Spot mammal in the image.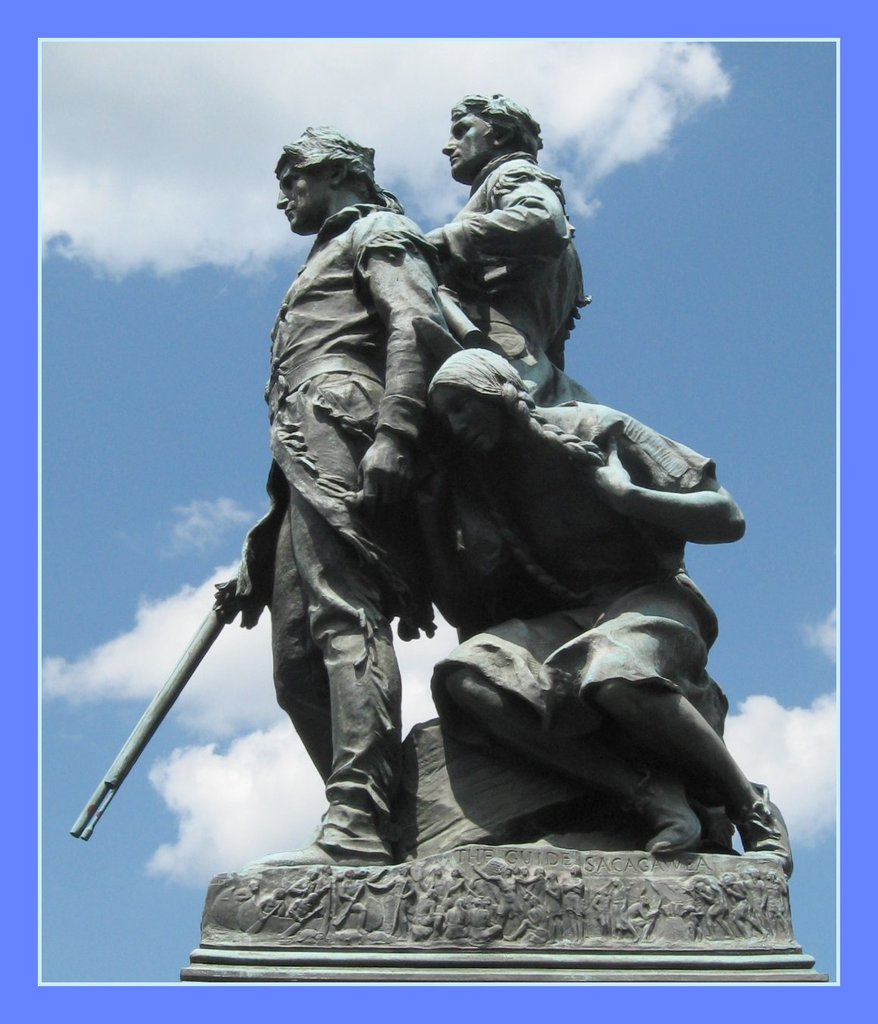
mammal found at region(211, 120, 470, 883).
